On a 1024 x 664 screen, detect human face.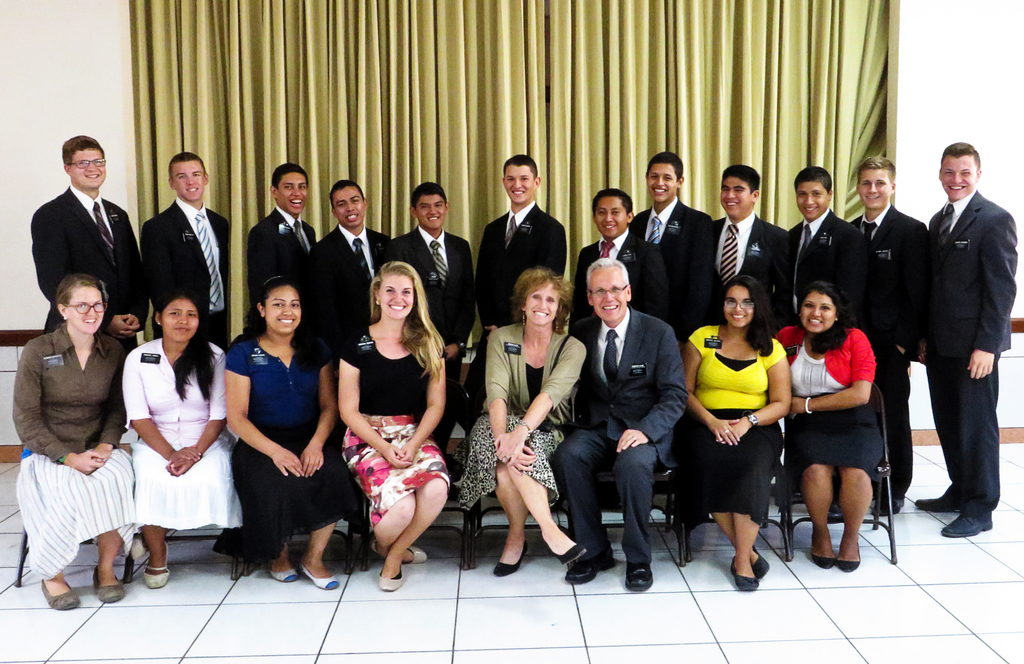
266:281:301:334.
